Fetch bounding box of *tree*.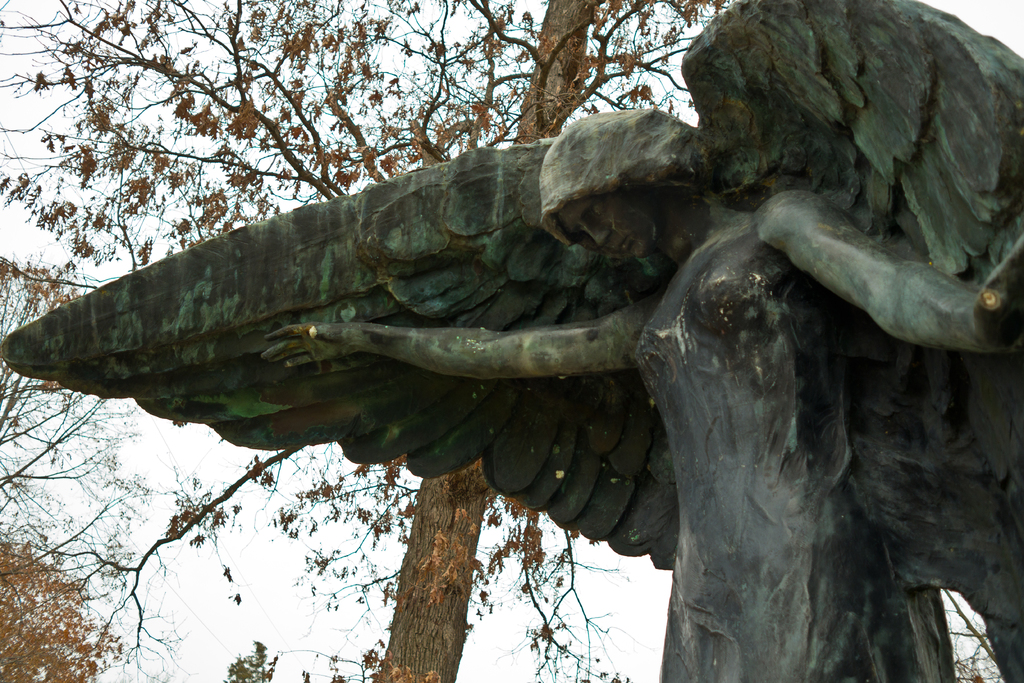
Bbox: (x1=0, y1=0, x2=747, y2=682).
